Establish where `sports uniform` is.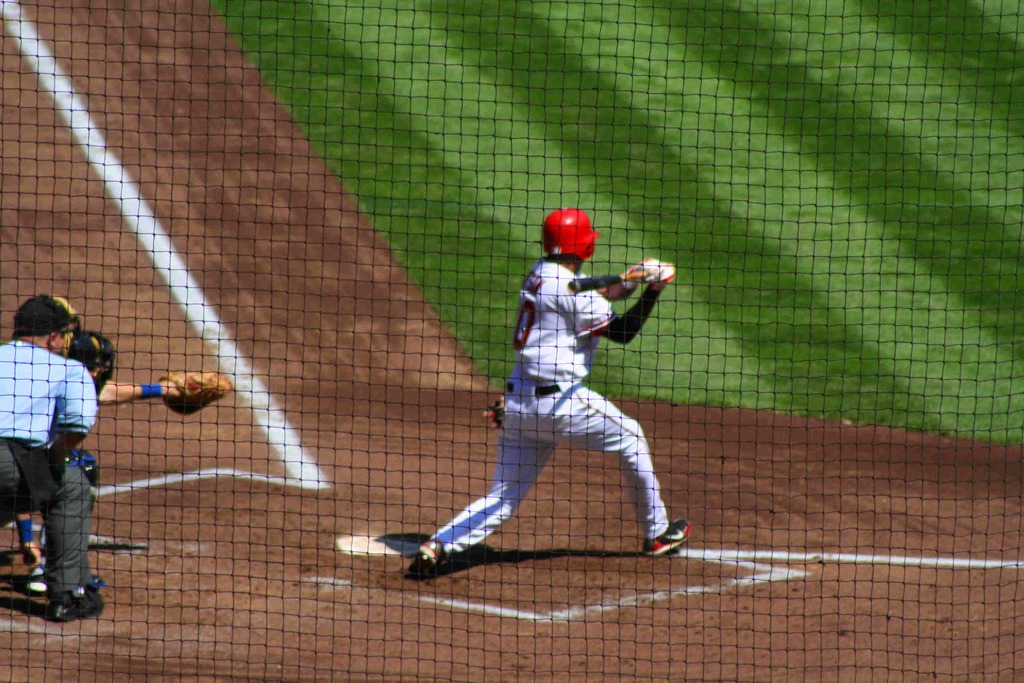
Established at bbox(409, 208, 691, 575).
